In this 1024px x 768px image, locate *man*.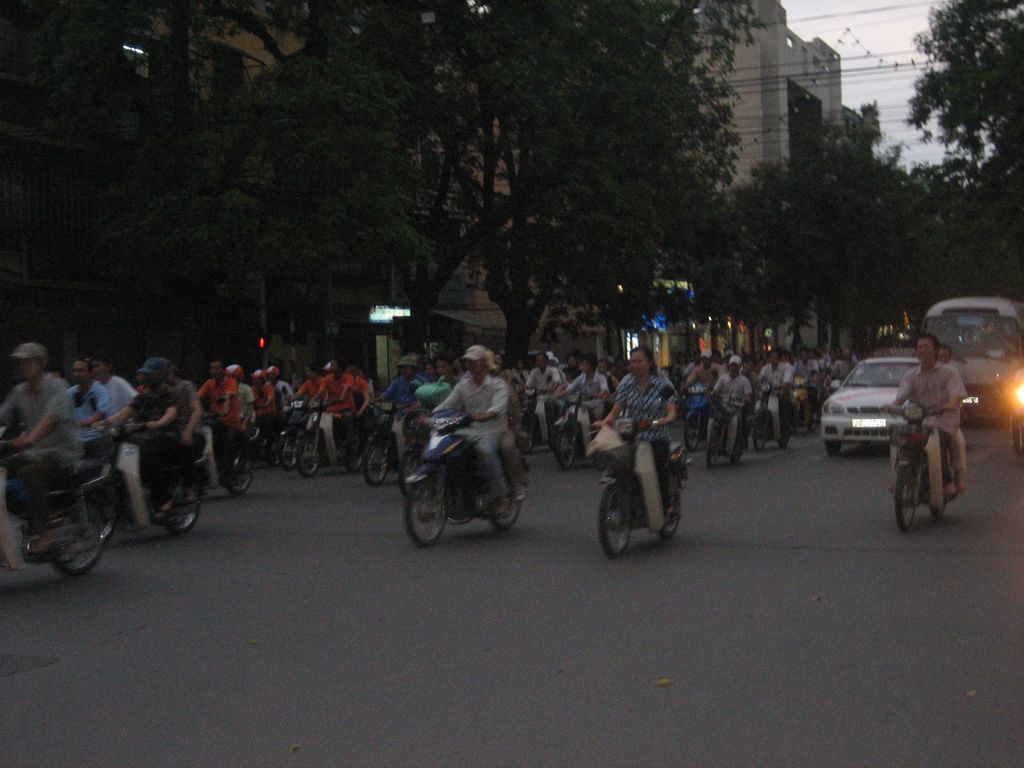
Bounding box: detection(836, 346, 852, 377).
